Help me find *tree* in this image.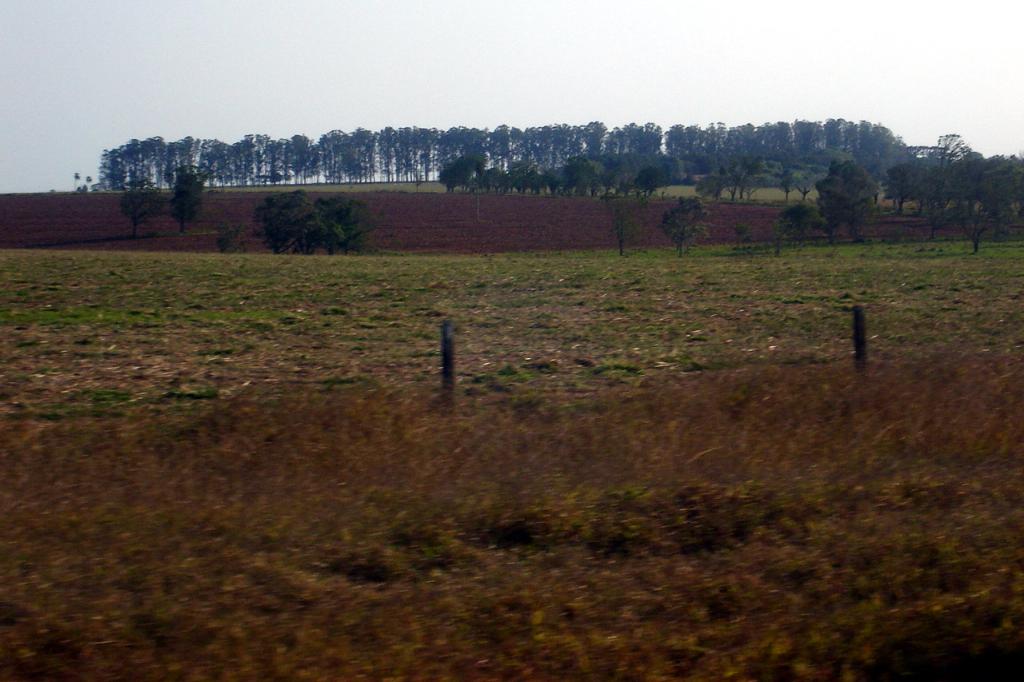
Found it: locate(435, 150, 480, 194).
